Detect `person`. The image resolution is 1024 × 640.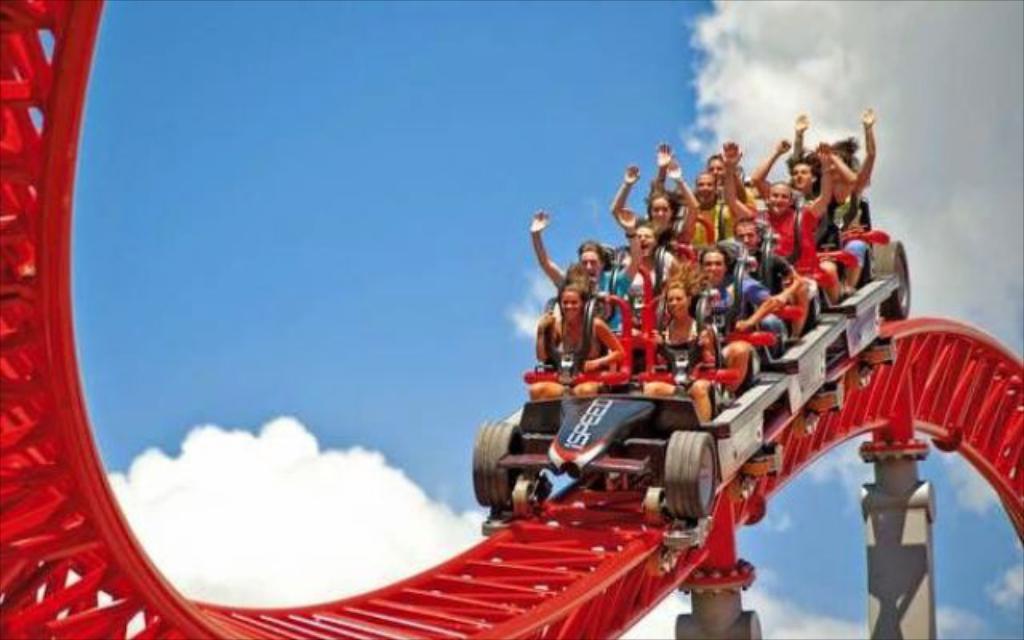
{"left": 818, "top": 130, "right": 859, "bottom": 184}.
